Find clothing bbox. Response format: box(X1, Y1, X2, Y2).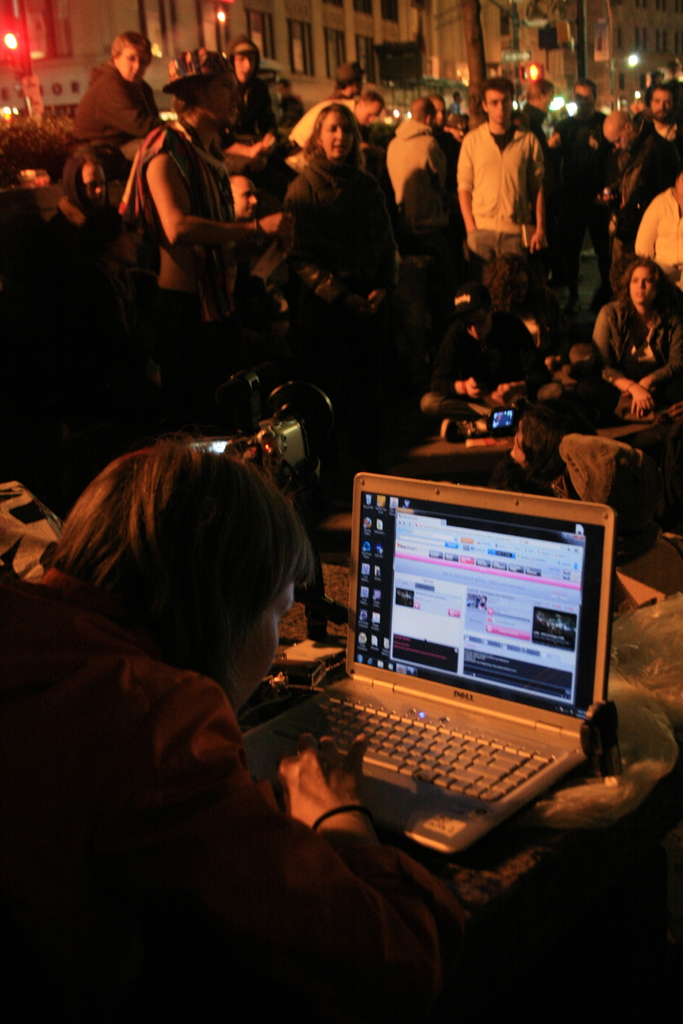
box(0, 550, 502, 1023).
